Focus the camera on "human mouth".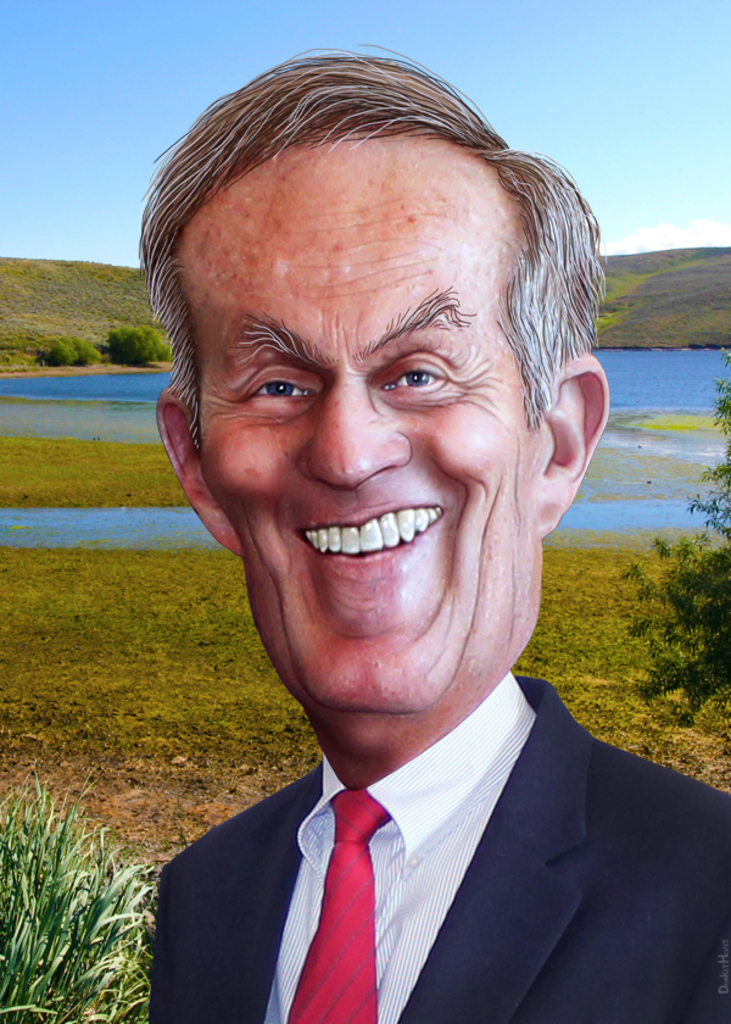
Focus region: 289, 491, 448, 579.
